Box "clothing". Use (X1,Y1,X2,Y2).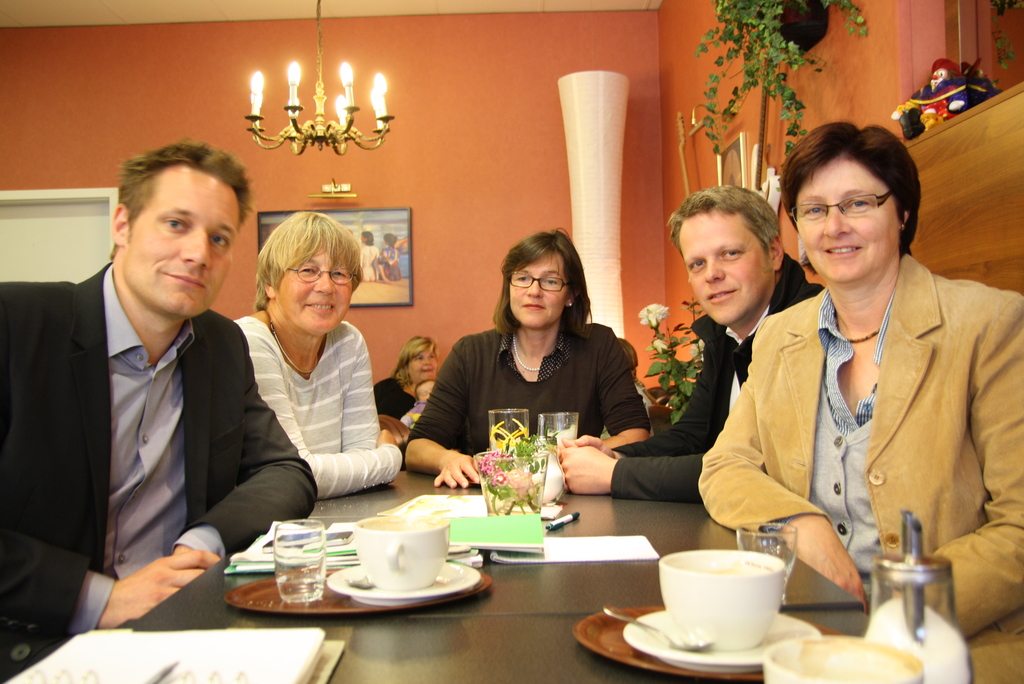
(358,240,376,282).
